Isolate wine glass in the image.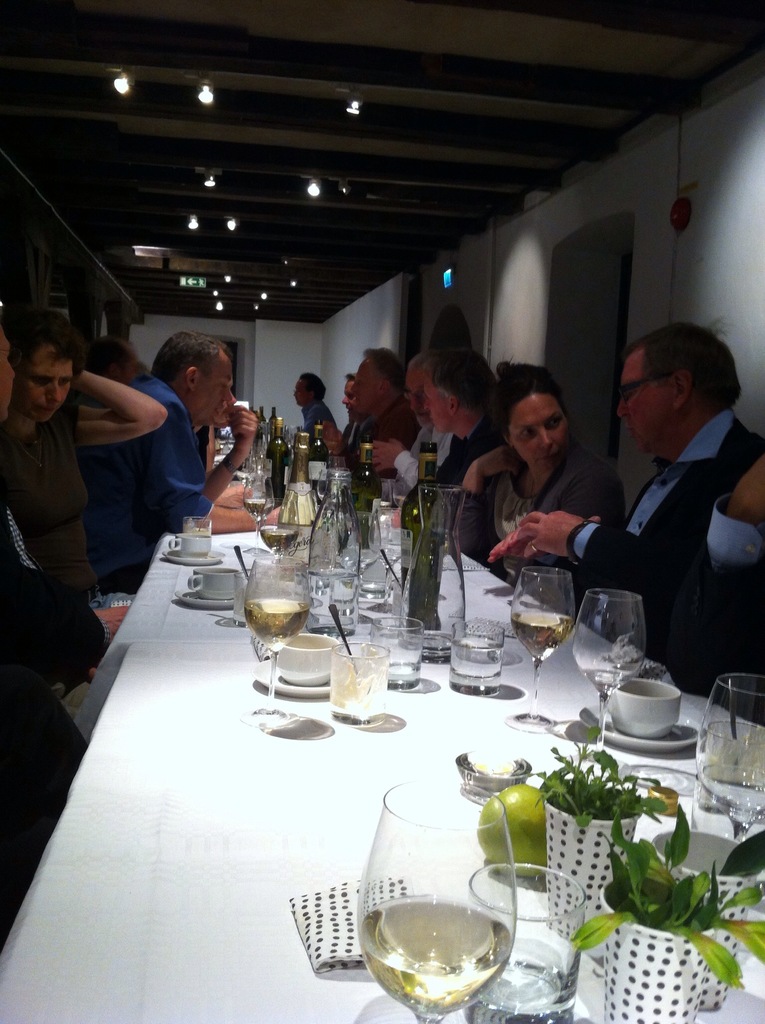
Isolated region: region(510, 570, 576, 734).
